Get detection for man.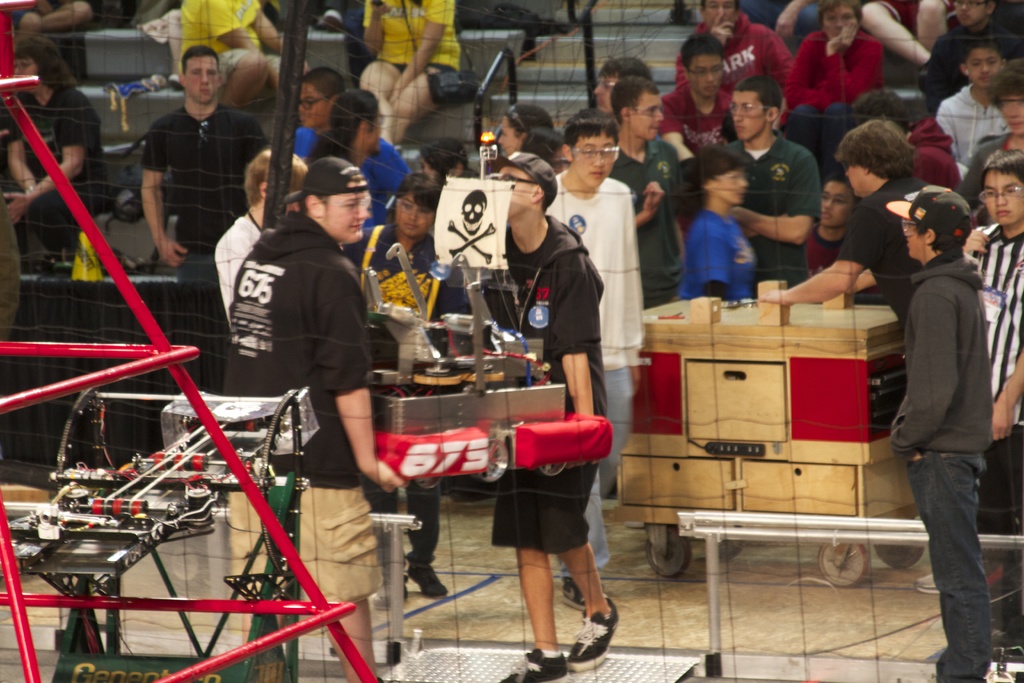
Detection: (542, 105, 651, 615).
